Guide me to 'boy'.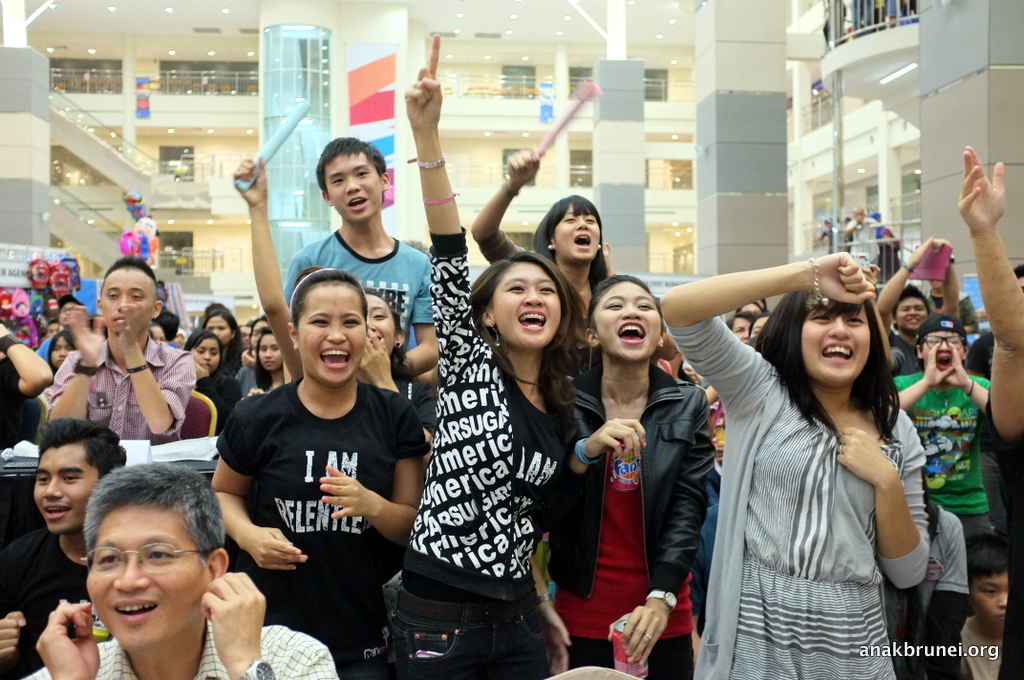
Guidance: crop(955, 537, 1013, 679).
